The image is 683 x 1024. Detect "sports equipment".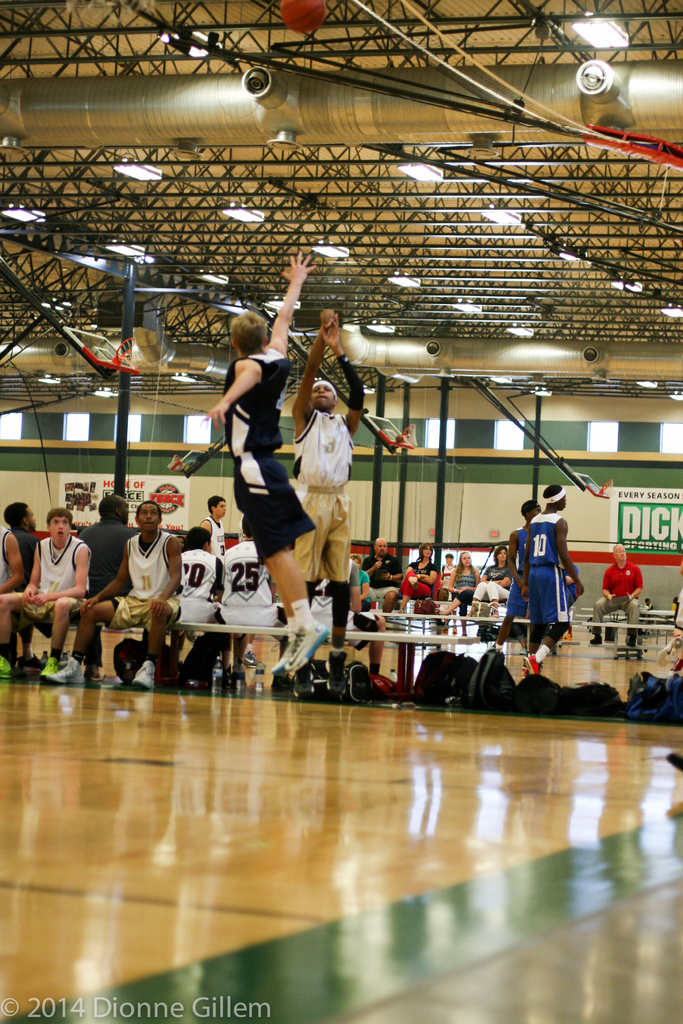
Detection: 243 650 263 668.
